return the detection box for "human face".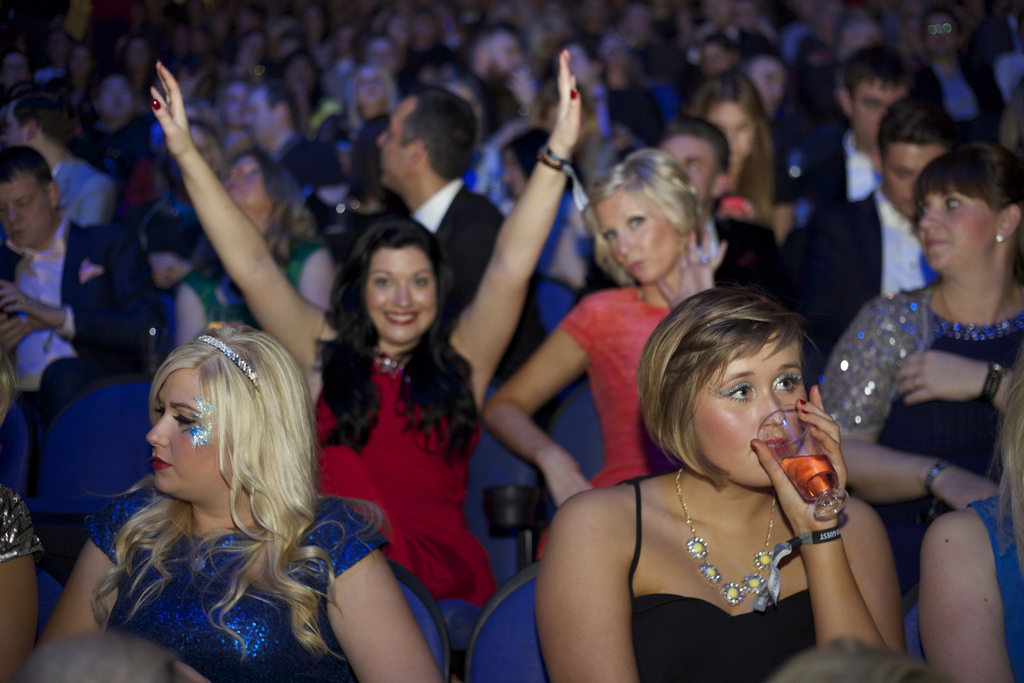
[904, 181, 995, 276].
